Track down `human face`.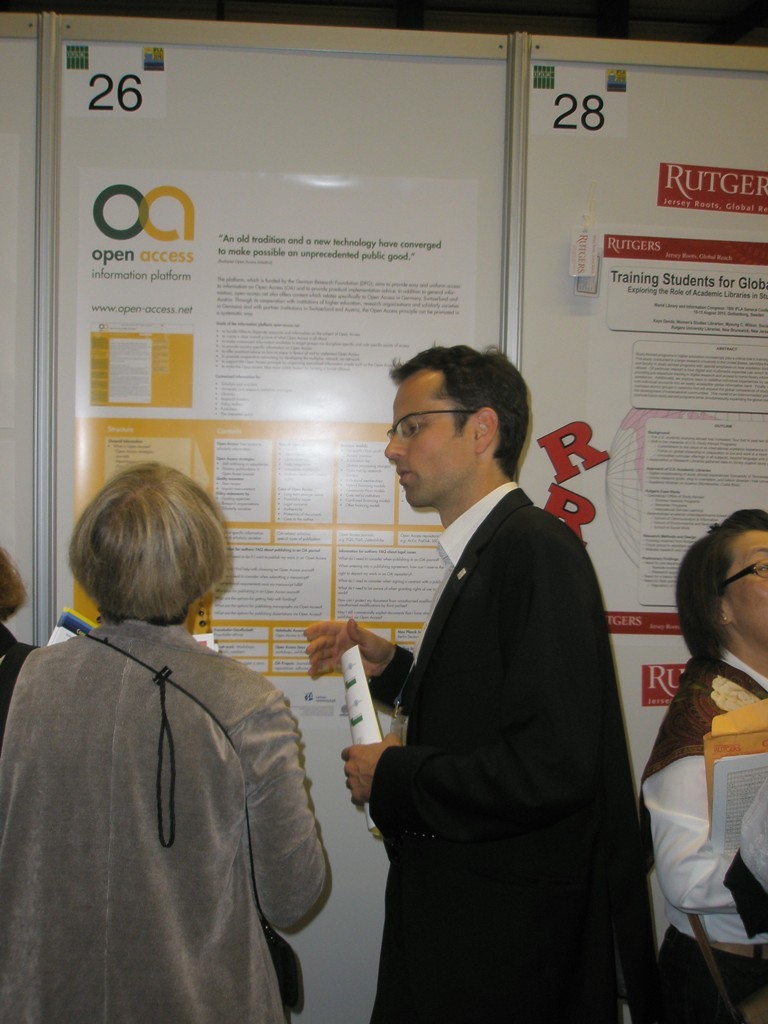
Tracked to select_region(722, 525, 767, 644).
